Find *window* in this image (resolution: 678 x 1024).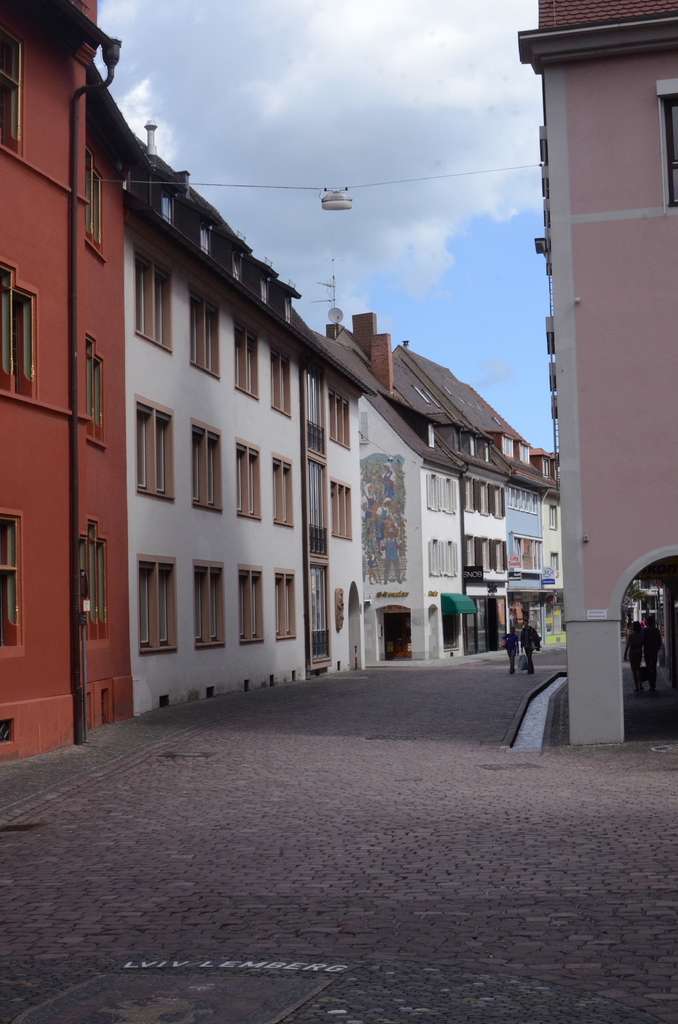
275,458,293,529.
